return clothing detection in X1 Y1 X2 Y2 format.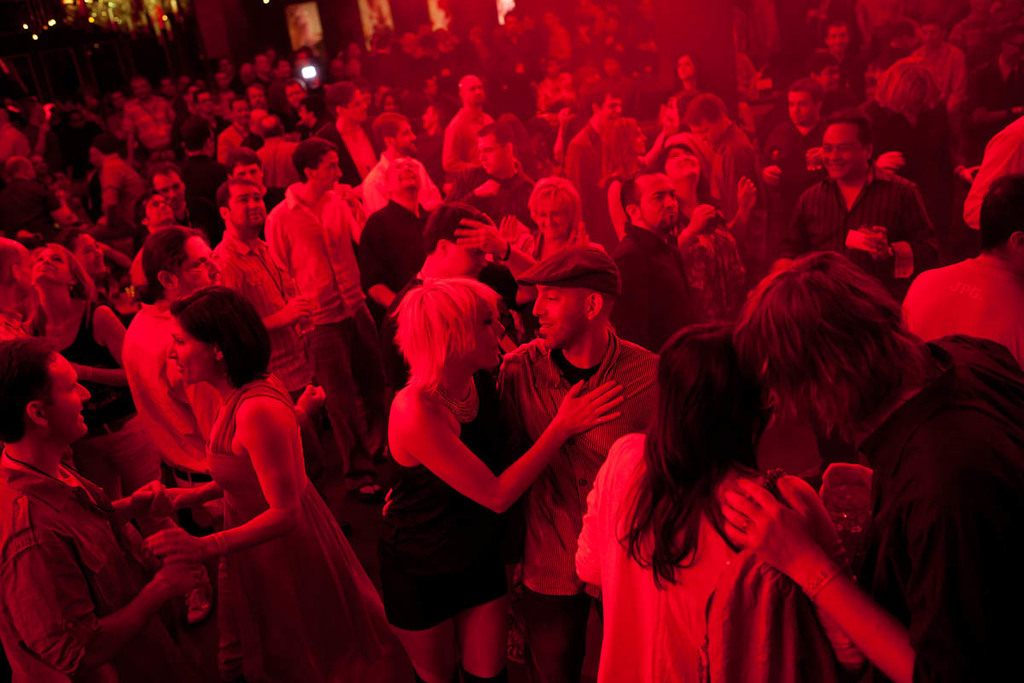
207 117 243 166.
